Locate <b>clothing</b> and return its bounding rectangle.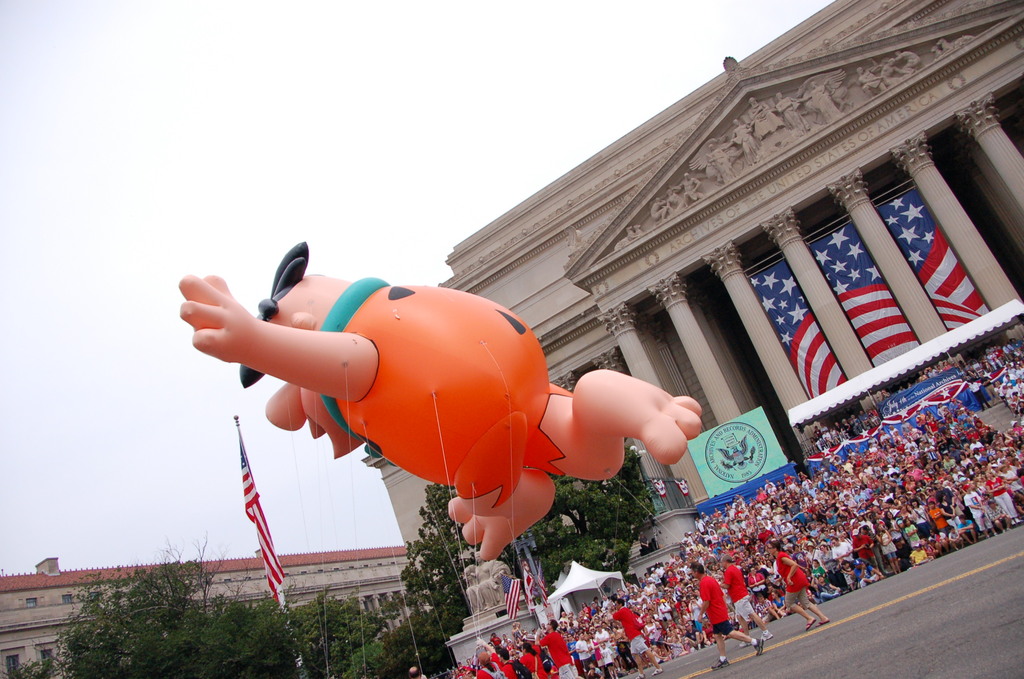
{"x1": 557, "y1": 665, "x2": 584, "y2": 678}.
